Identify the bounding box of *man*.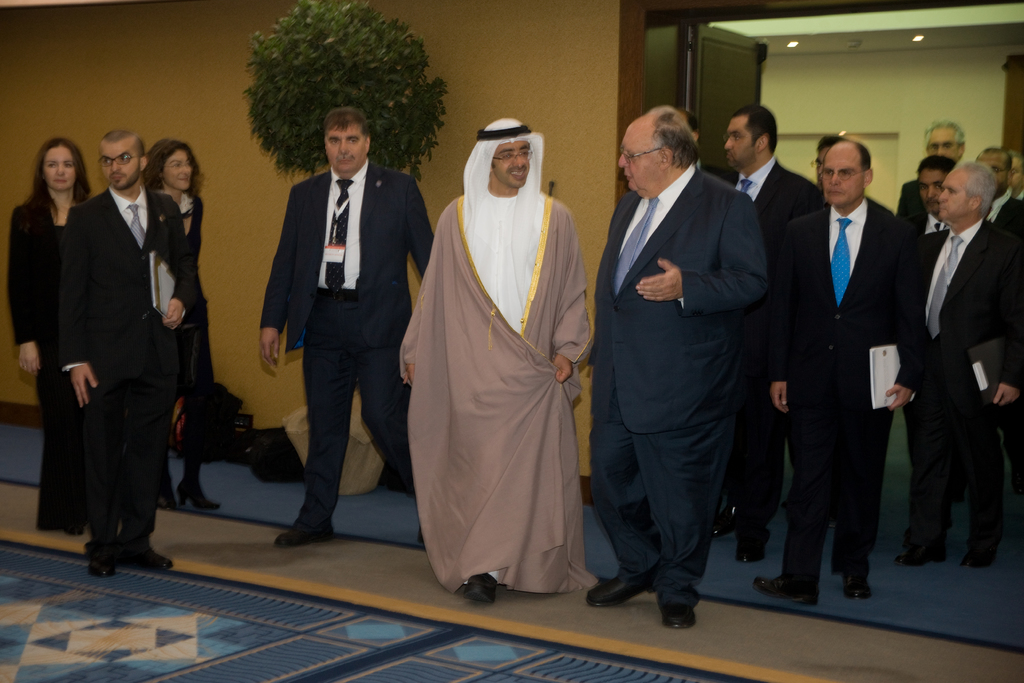
pyautogui.locateOnScreen(54, 126, 186, 584).
